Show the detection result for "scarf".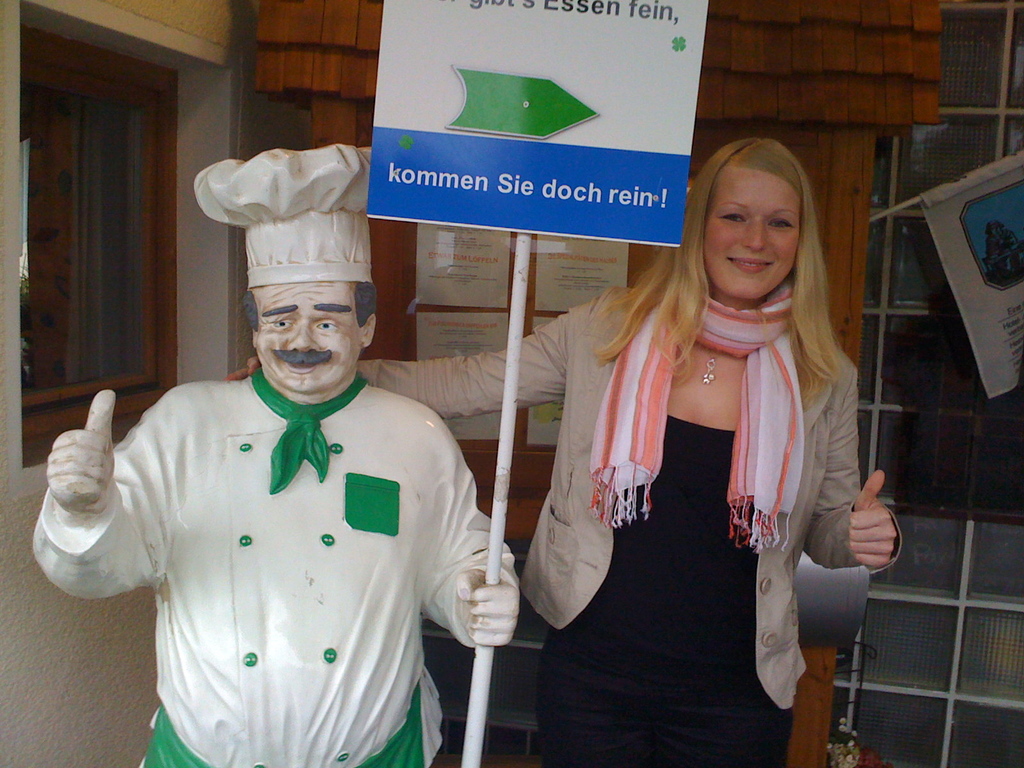
box(250, 362, 378, 492).
